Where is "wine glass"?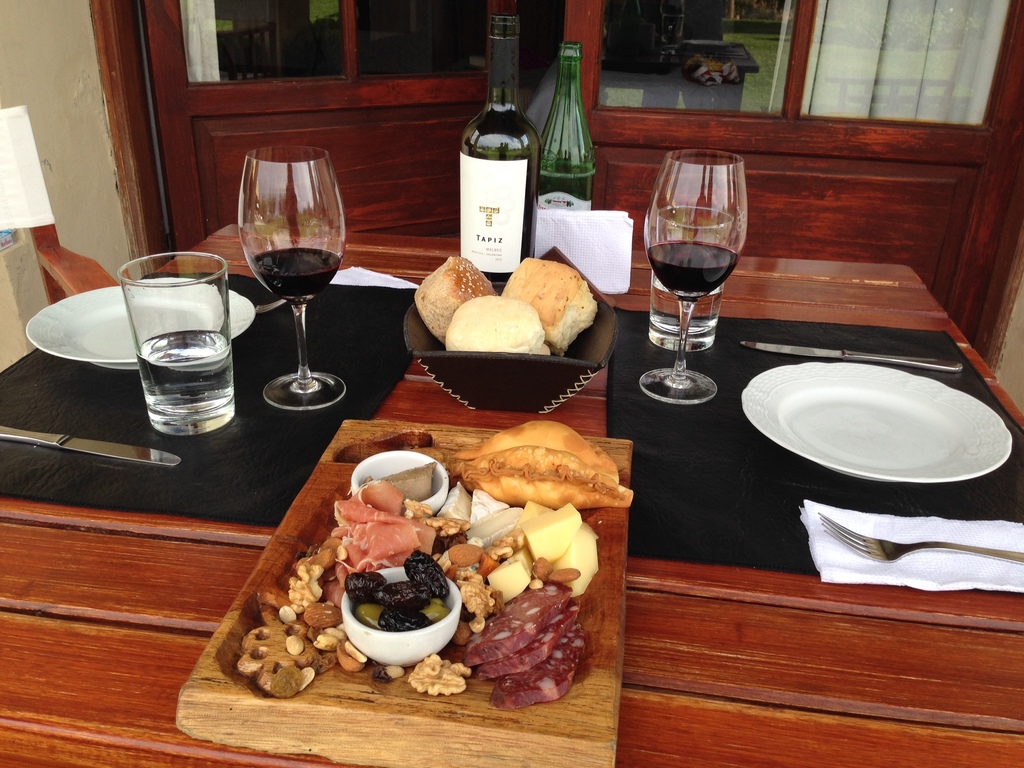
(641,148,755,408).
